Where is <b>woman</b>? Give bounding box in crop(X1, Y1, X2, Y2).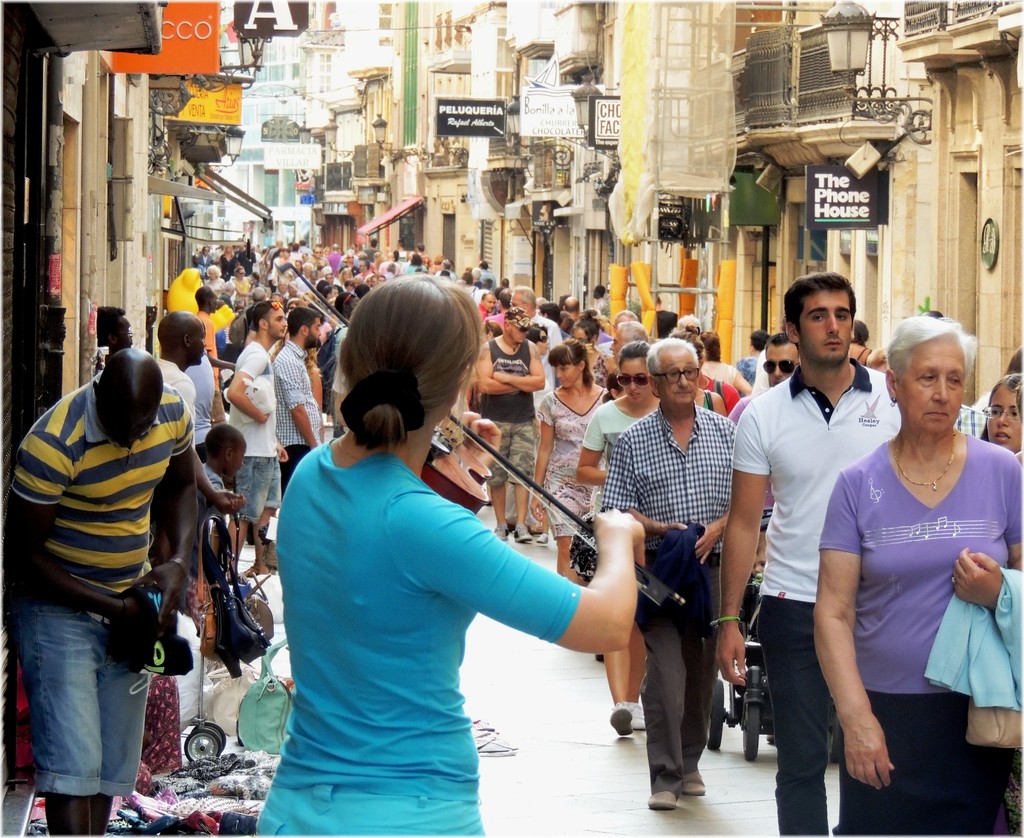
crop(816, 318, 1023, 837).
